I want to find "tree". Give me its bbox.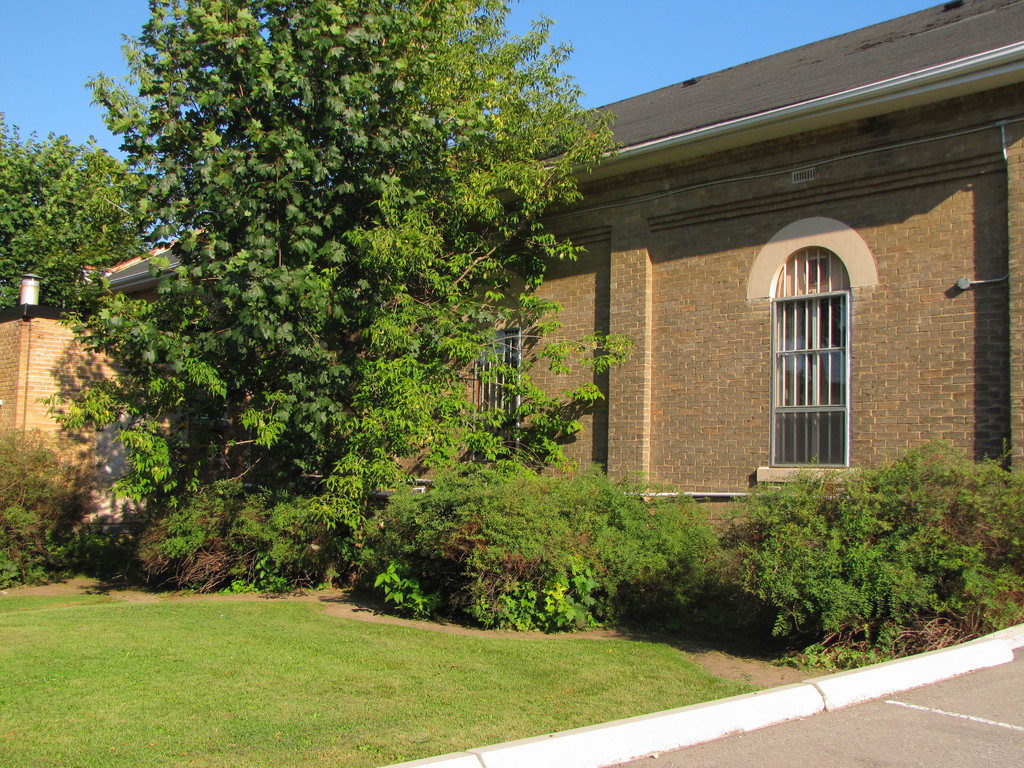
234 0 634 531.
